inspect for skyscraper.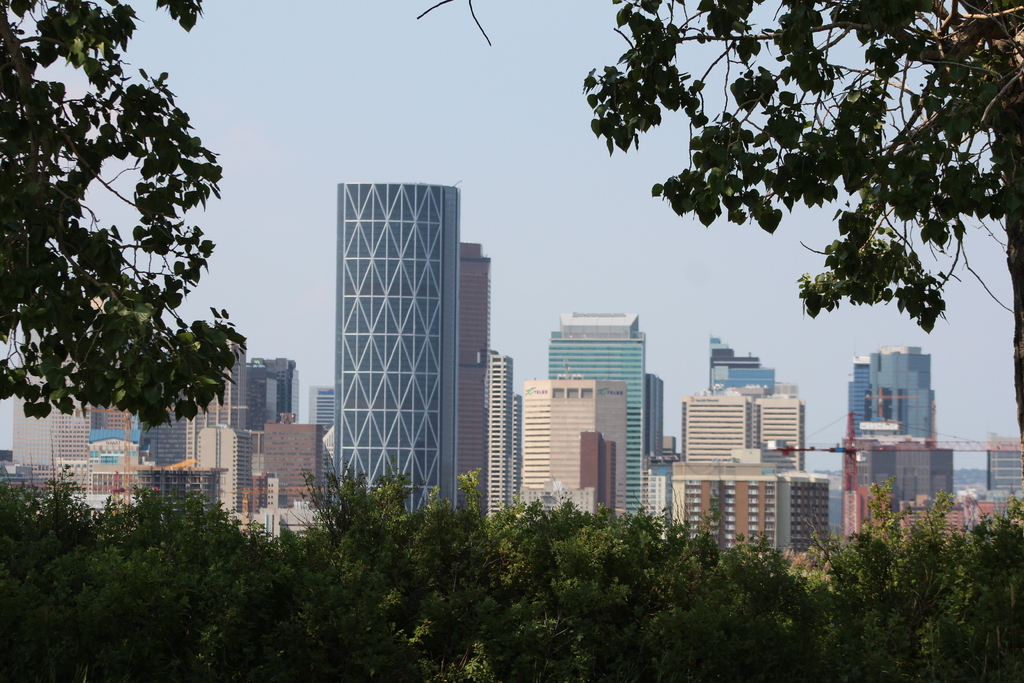
Inspection: 328, 172, 463, 519.
